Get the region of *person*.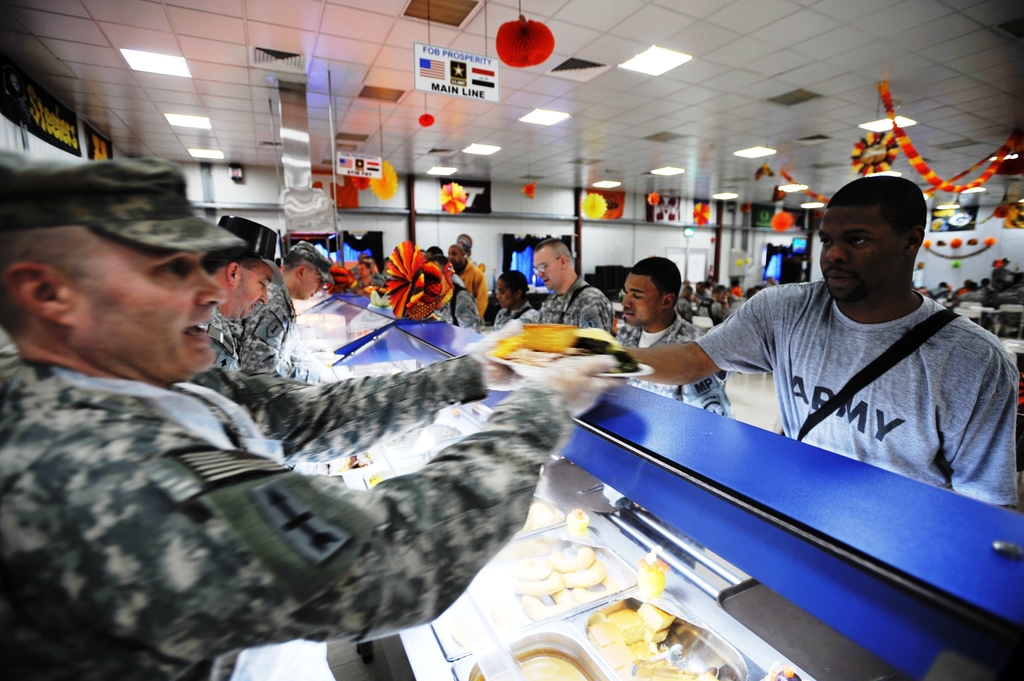
{"left": 448, "top": 237, "right": 484, "bottom": 319}.
